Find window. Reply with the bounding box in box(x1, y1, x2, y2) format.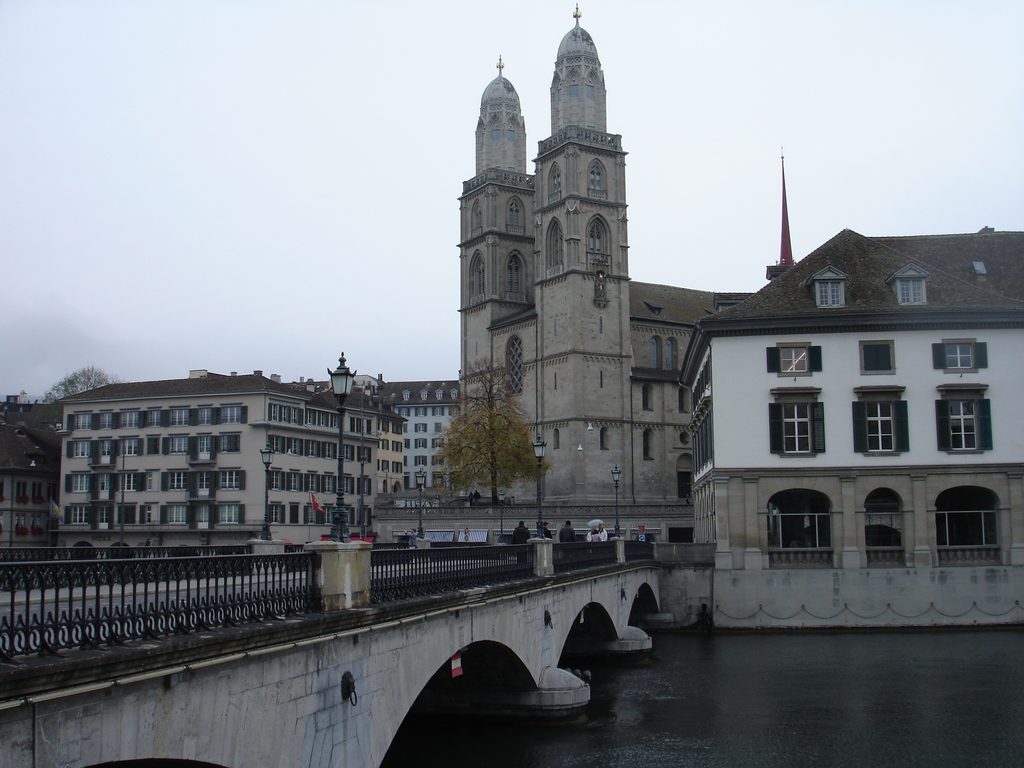
box(115, 431, 139, 455).
